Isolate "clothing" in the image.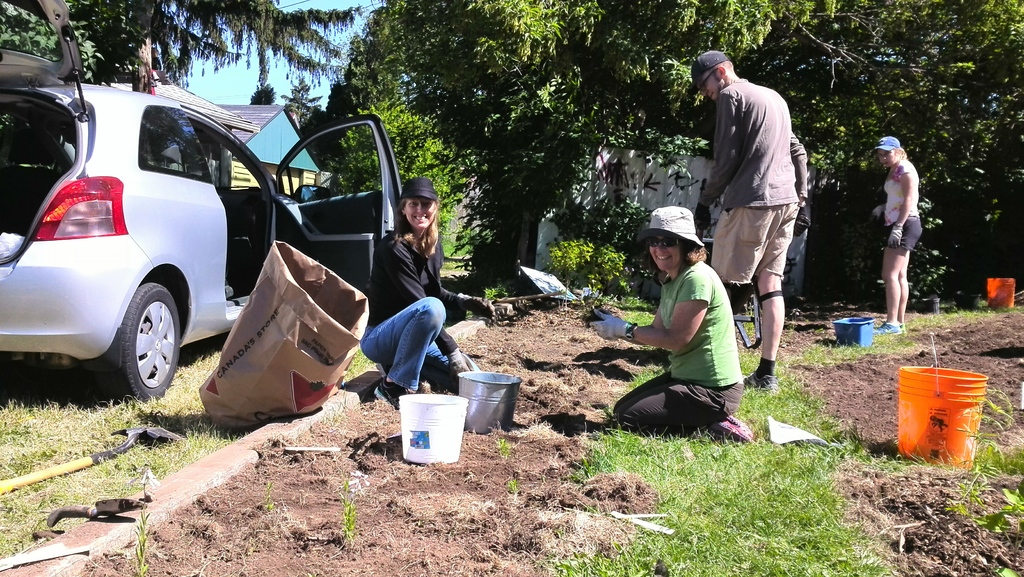
Isolated region: locate(615, 265, 745, 432).
